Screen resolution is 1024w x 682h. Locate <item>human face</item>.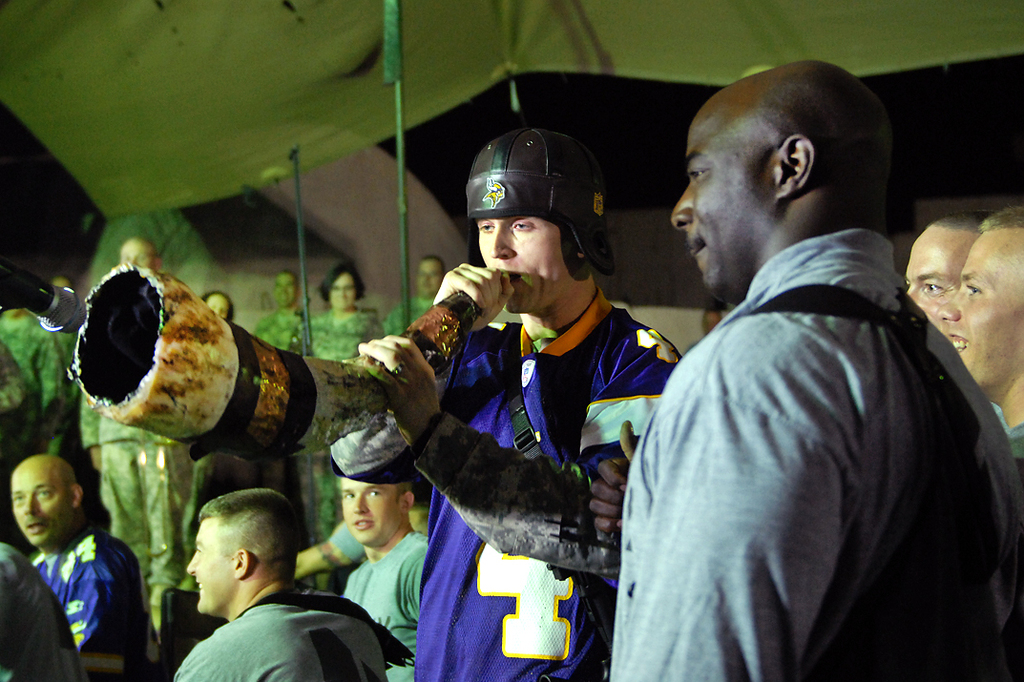
<bbox>208, 291, 229, 320</bbox>.
